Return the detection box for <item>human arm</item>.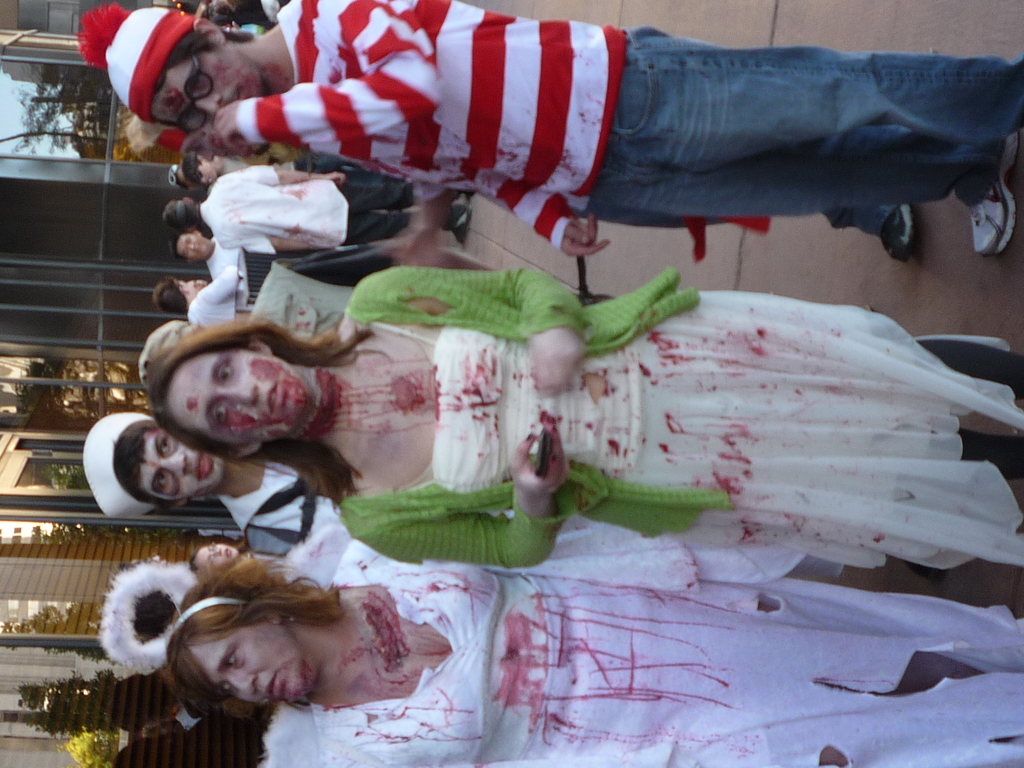
[333, 417, 575, 572].
